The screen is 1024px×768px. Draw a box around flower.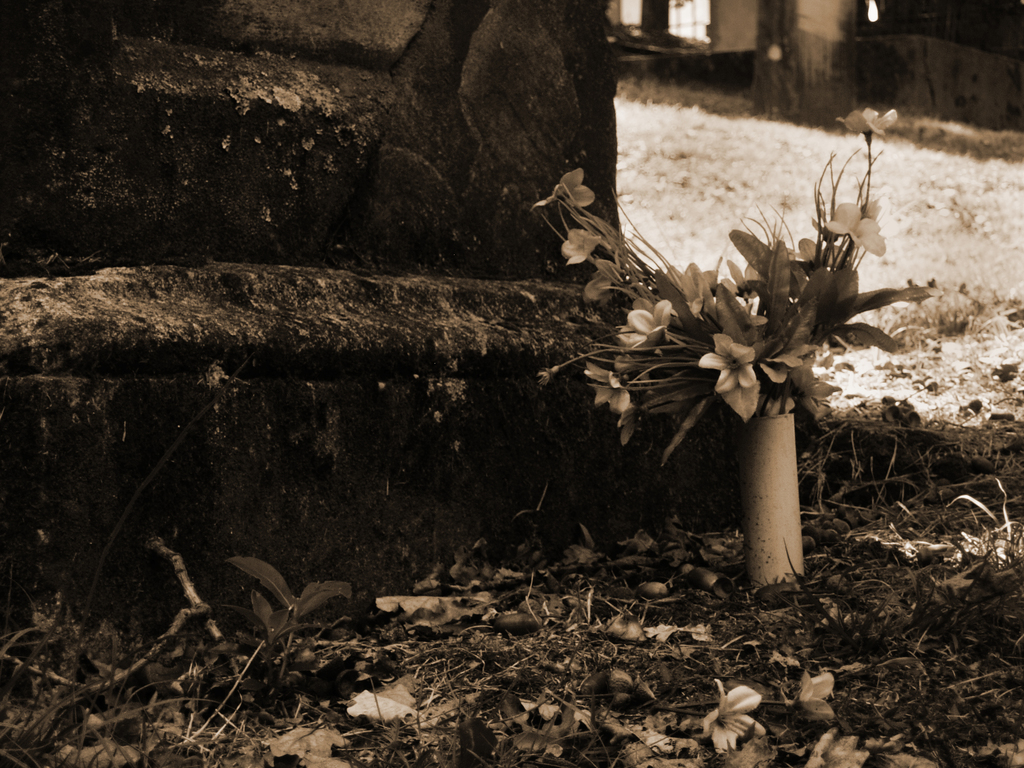
(x1=702, y1=330, x2=748, y2=390).
